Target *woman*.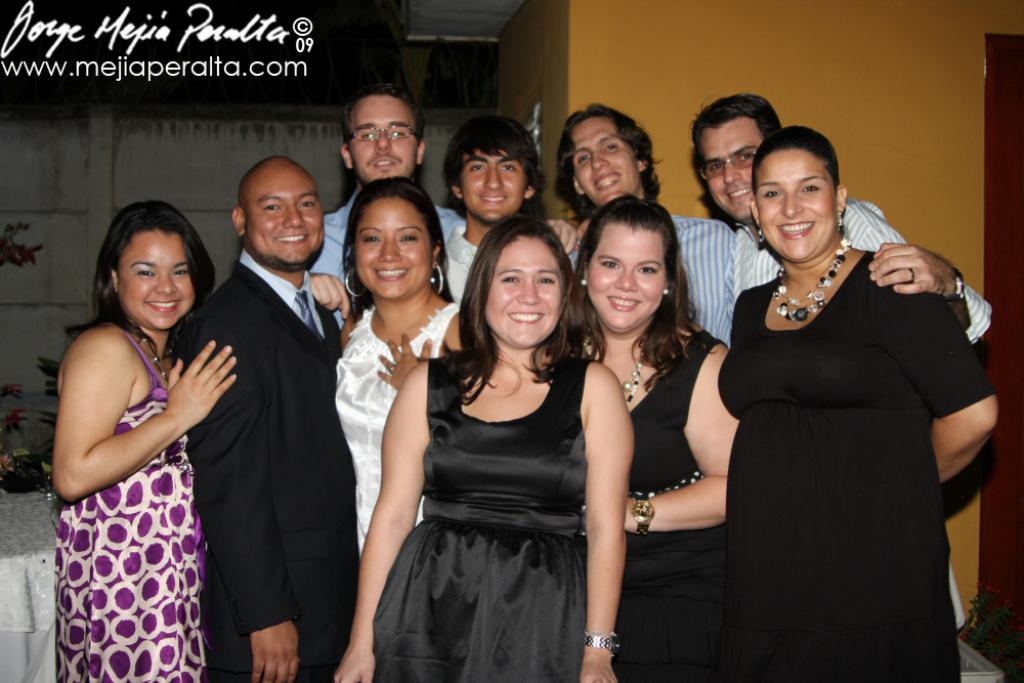
Target region: (x1=51, y1=198, x2=239, y2=682).
